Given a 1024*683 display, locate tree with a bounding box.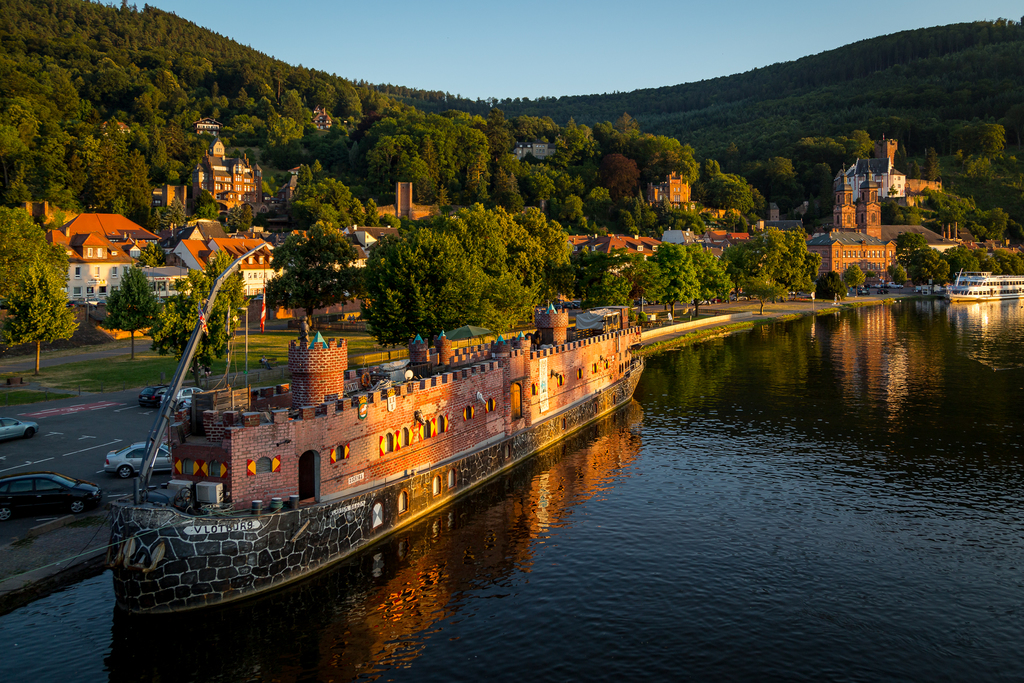
Located: {"left": 504, "top": 196, "right": 579, "bottom": 272}.
